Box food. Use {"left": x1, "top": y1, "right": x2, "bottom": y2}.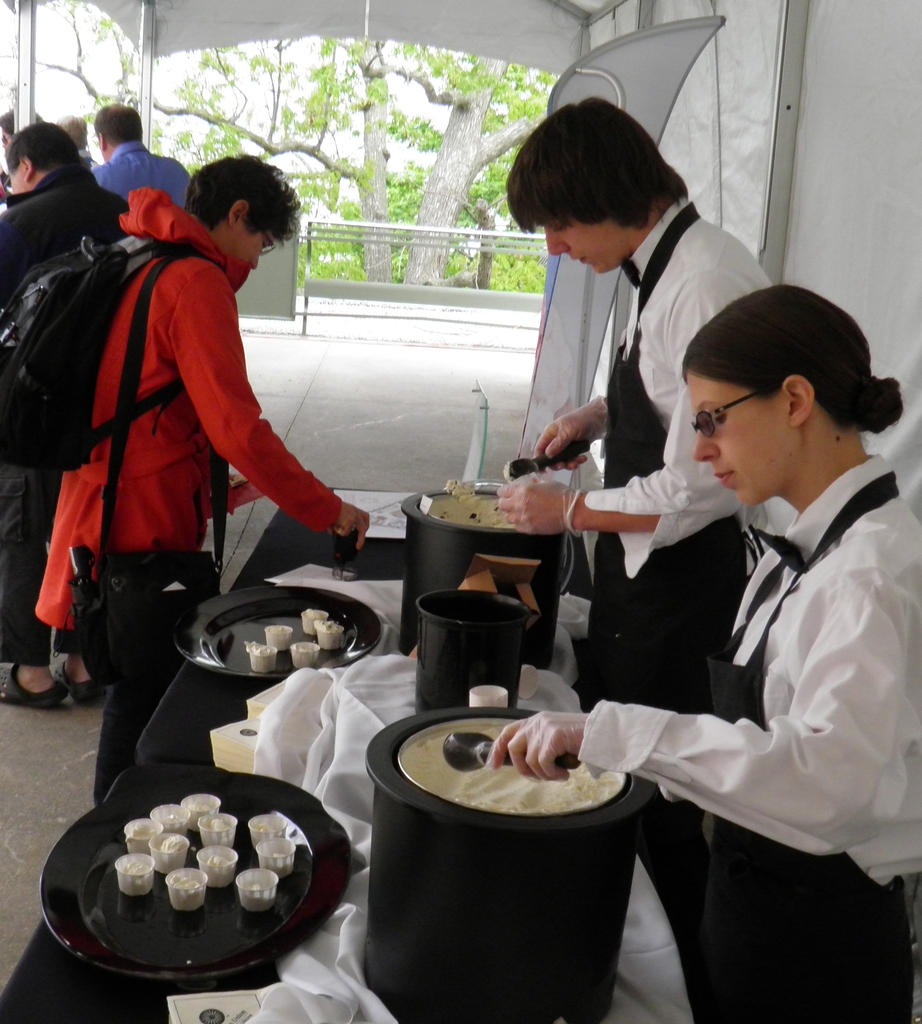
{"left": 398, "top": 723, "right": 627, "bottom": 815}.
